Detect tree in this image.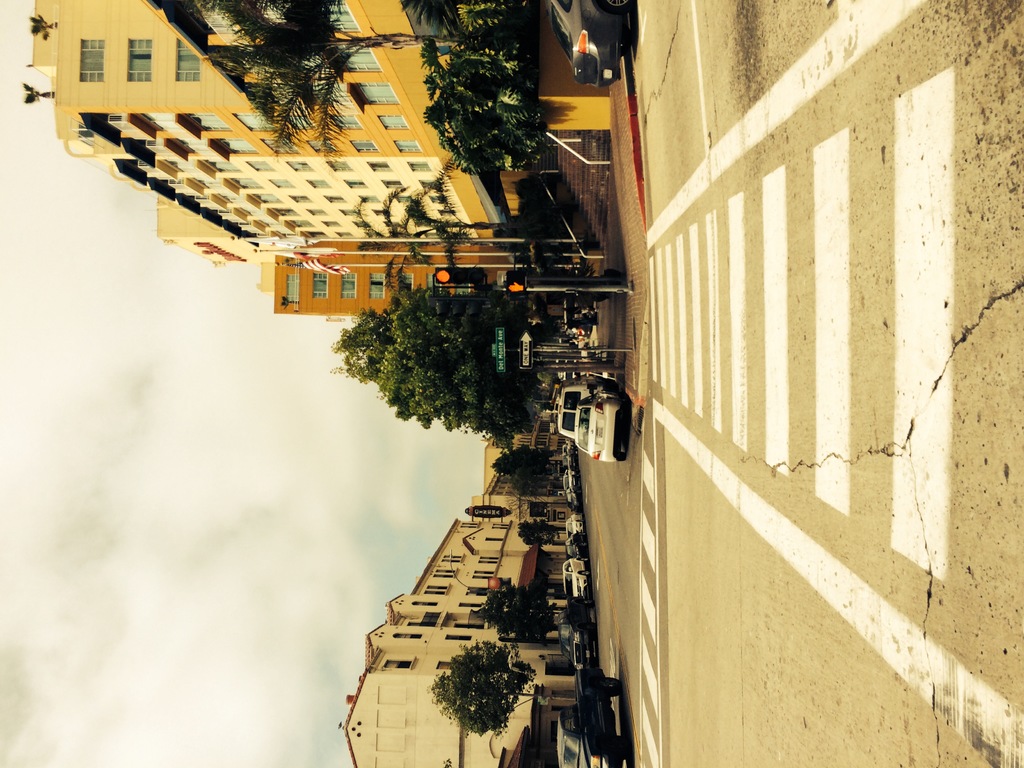
Detection: region(200, 0, 467, 168).
